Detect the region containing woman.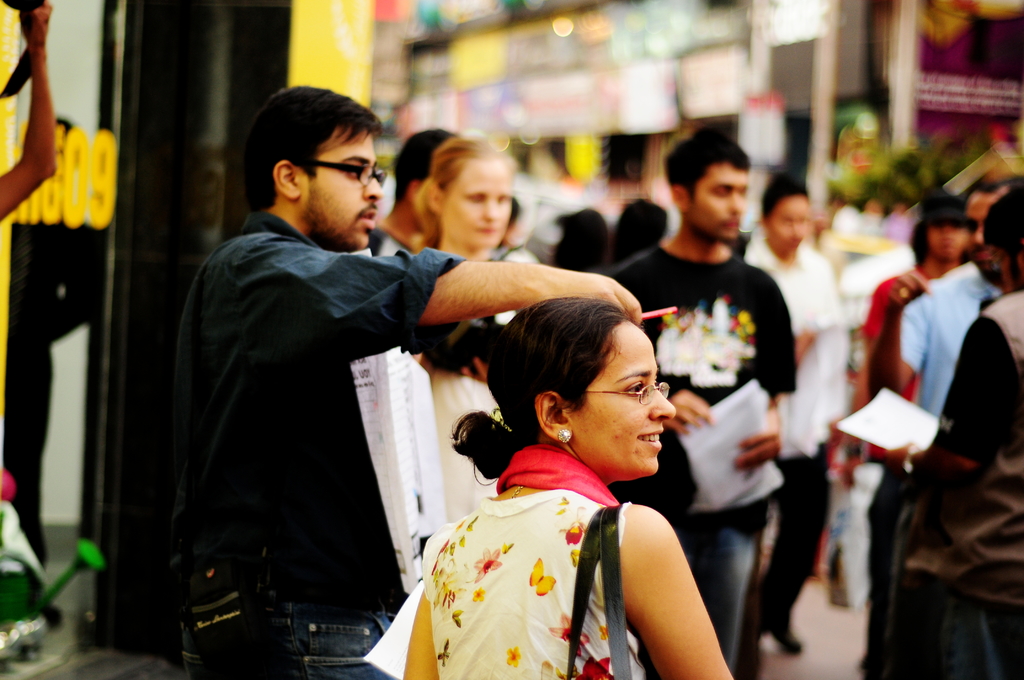
413/275/739/679.
